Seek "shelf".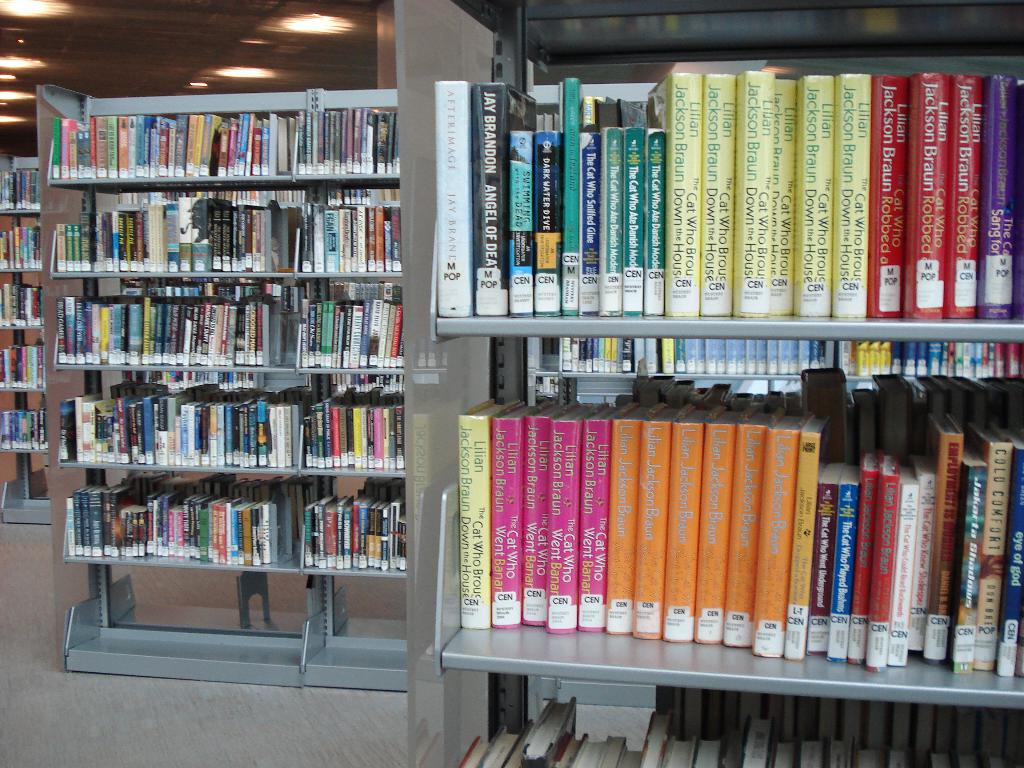
pyautogui.locateOnScreen(0, 320, 40, 333).
